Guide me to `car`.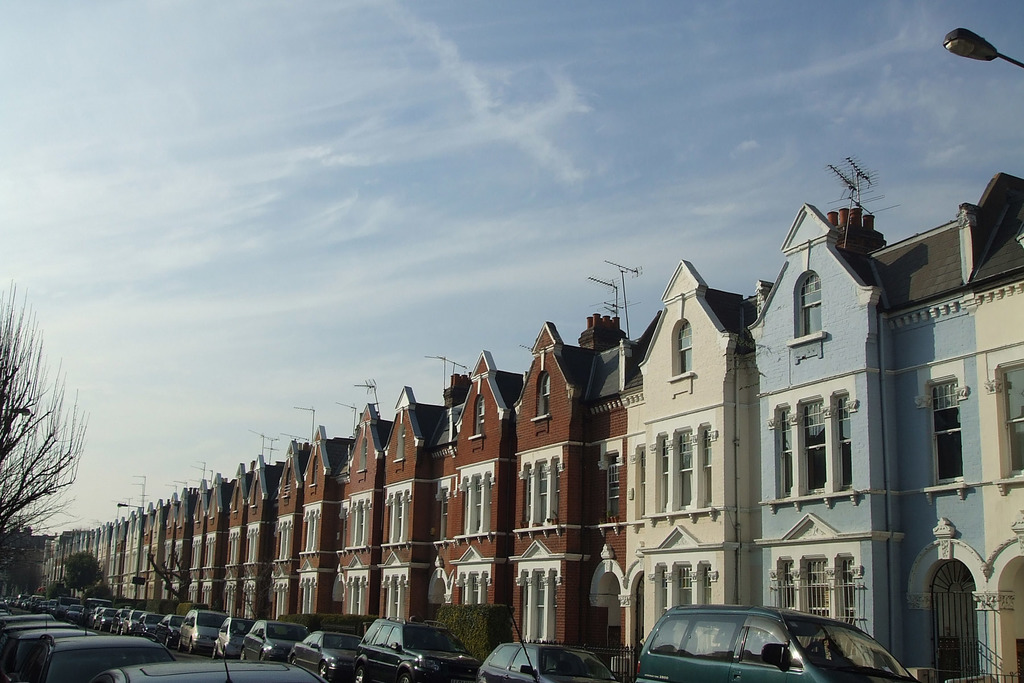
Guidance: {"left": 92, "top": 633, "right": 319, "bottom": 682}.
